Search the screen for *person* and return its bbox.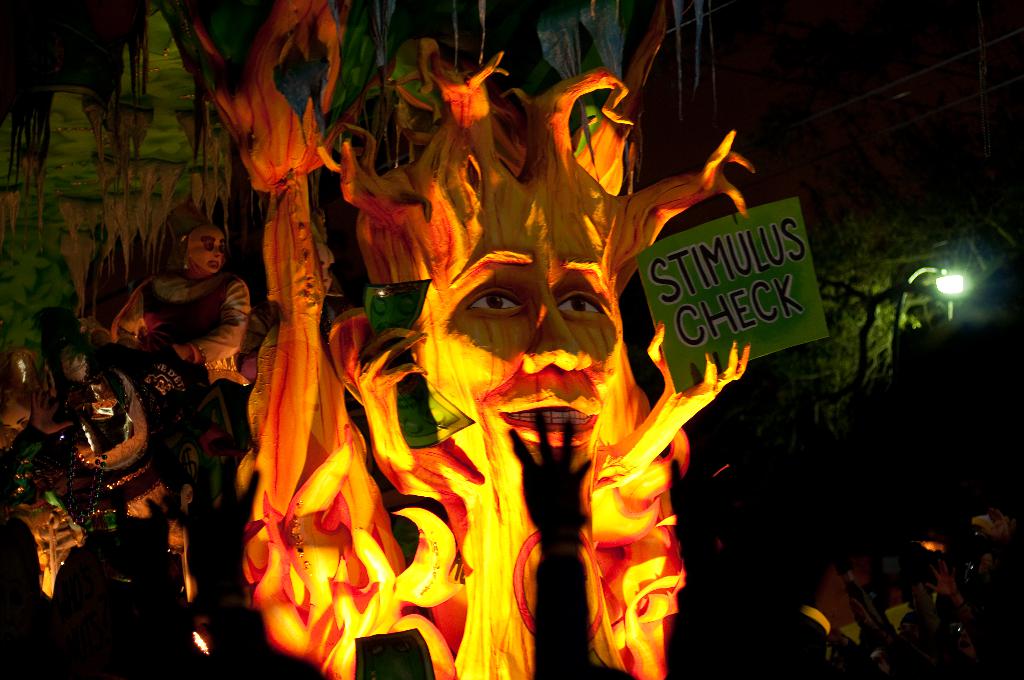
Found: [331,36,650,470].
